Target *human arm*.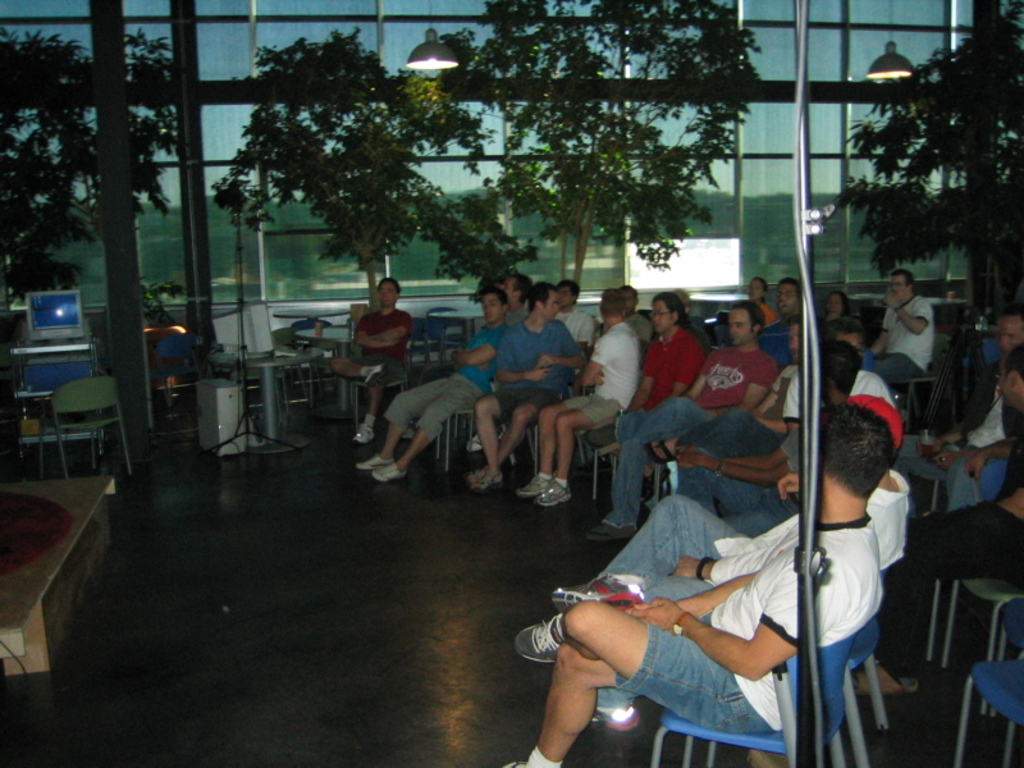
Target region: <box>753,366,800,420</box>.
